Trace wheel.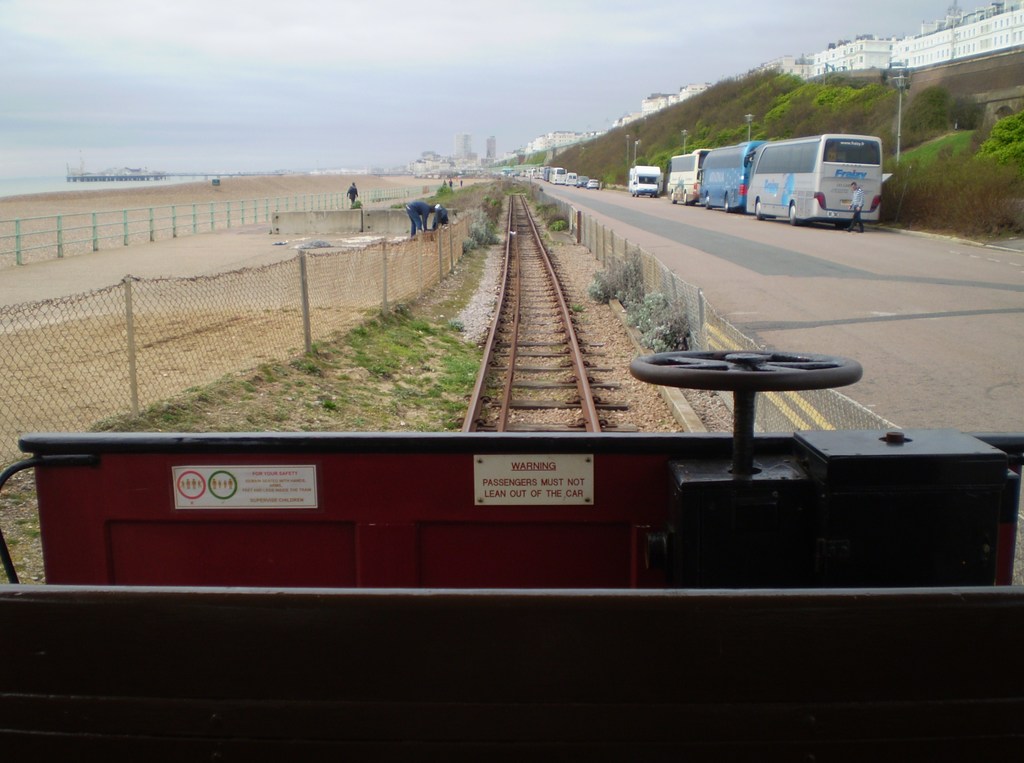
Traced to 682:191:689:207.
